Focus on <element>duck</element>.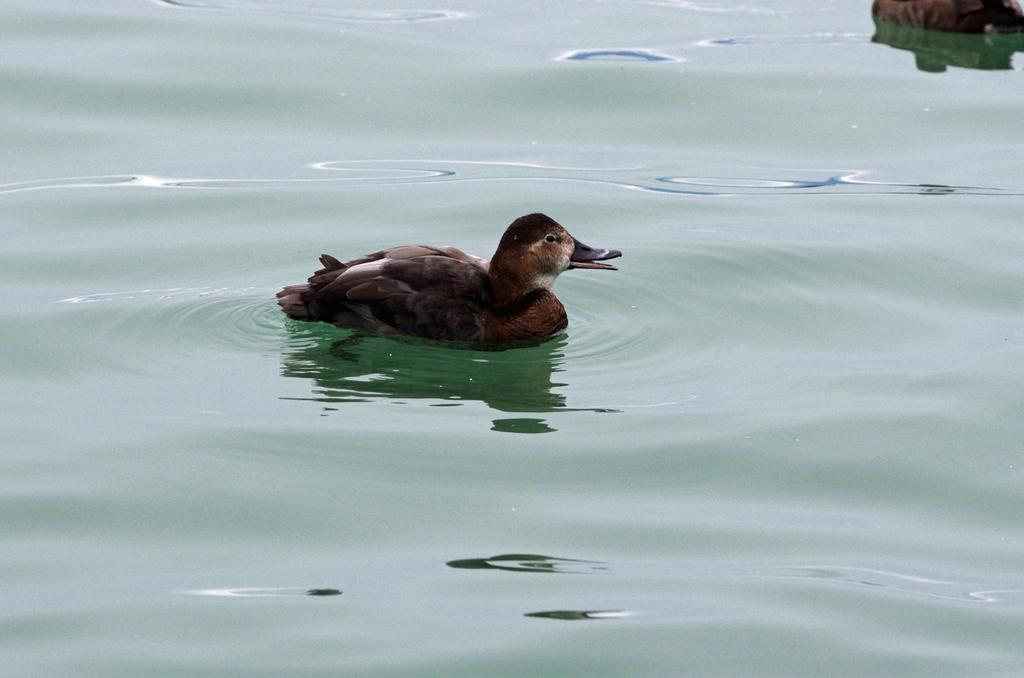
Focused at bbox=(281, 206, 614, 354).
